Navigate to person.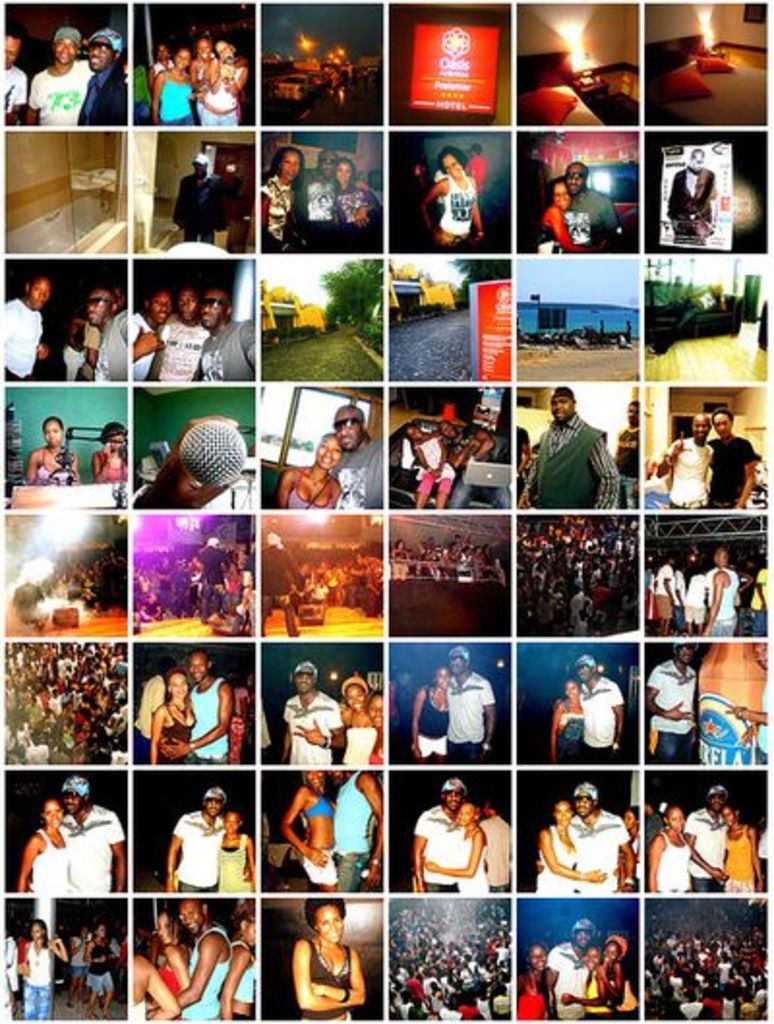
Navigation target: [526, 168, 565, 256].
